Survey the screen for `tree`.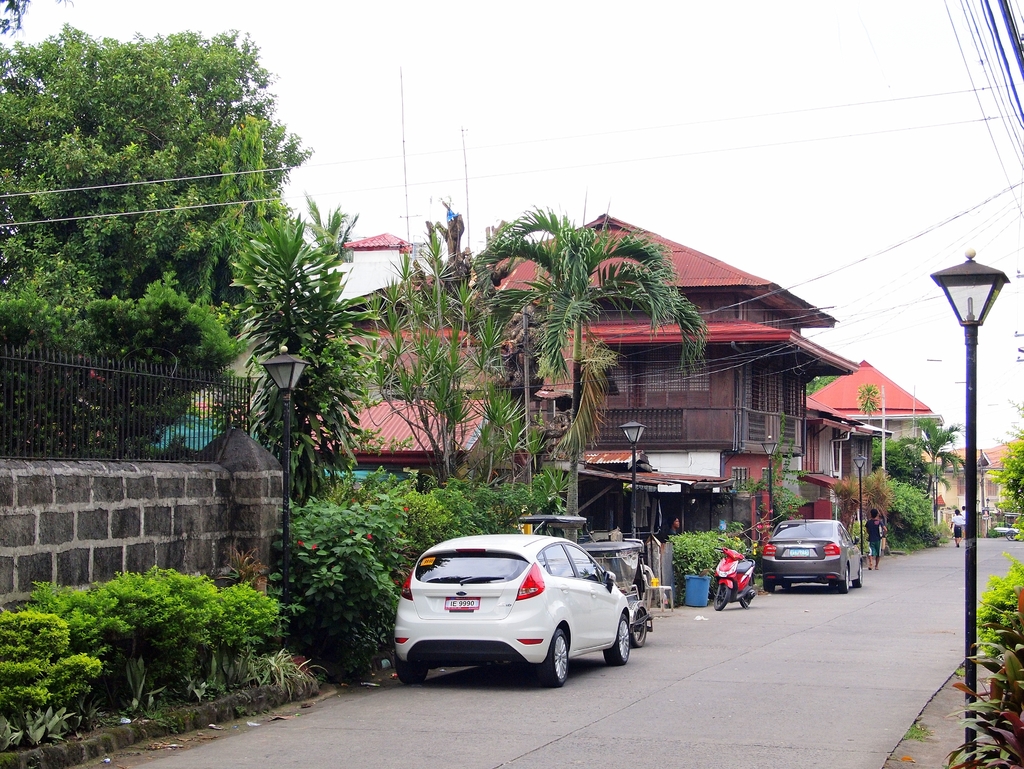
Survey found: pyautogui.locateOnScreen(227, 186, 389, 510).
